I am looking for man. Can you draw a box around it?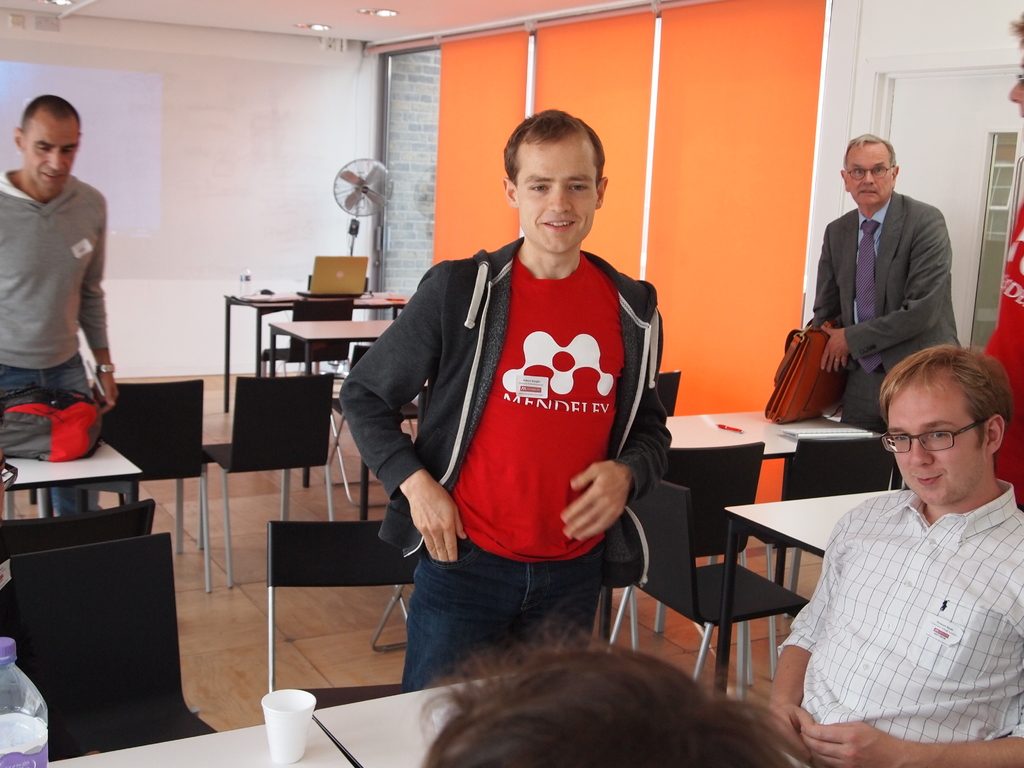
Sure, the bounding box is {"x1": 0, "y1": 97, "x2": 118, "y2": 516}.
